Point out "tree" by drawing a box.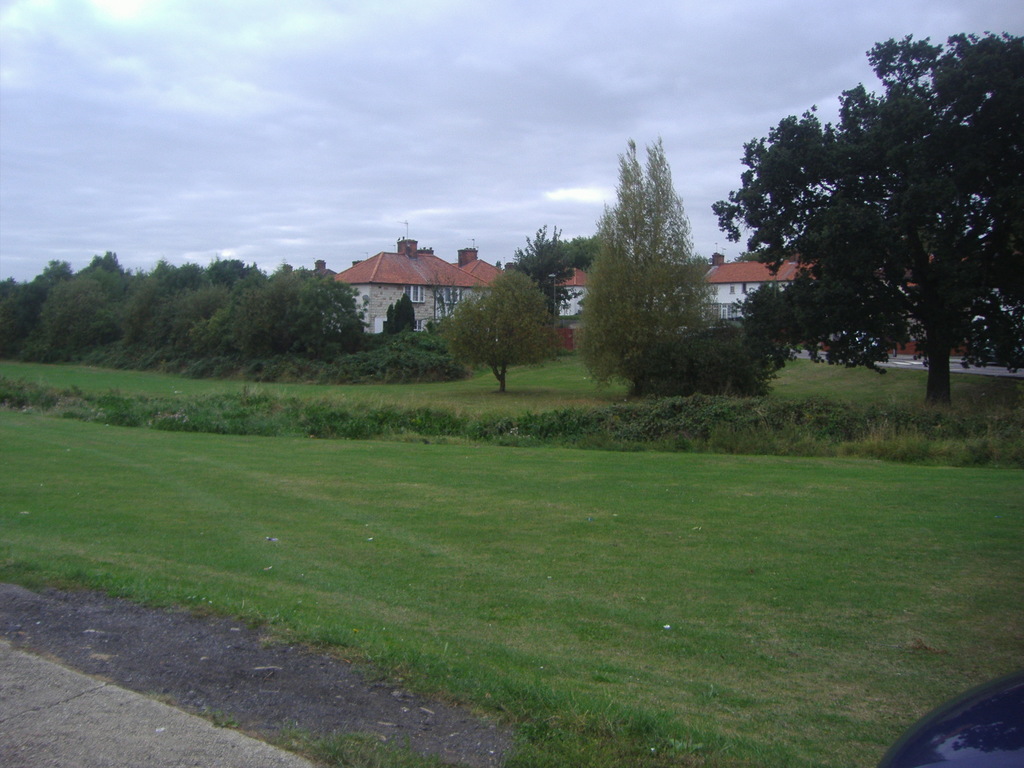
[left=578, top=131, right=718, bottom=393].
